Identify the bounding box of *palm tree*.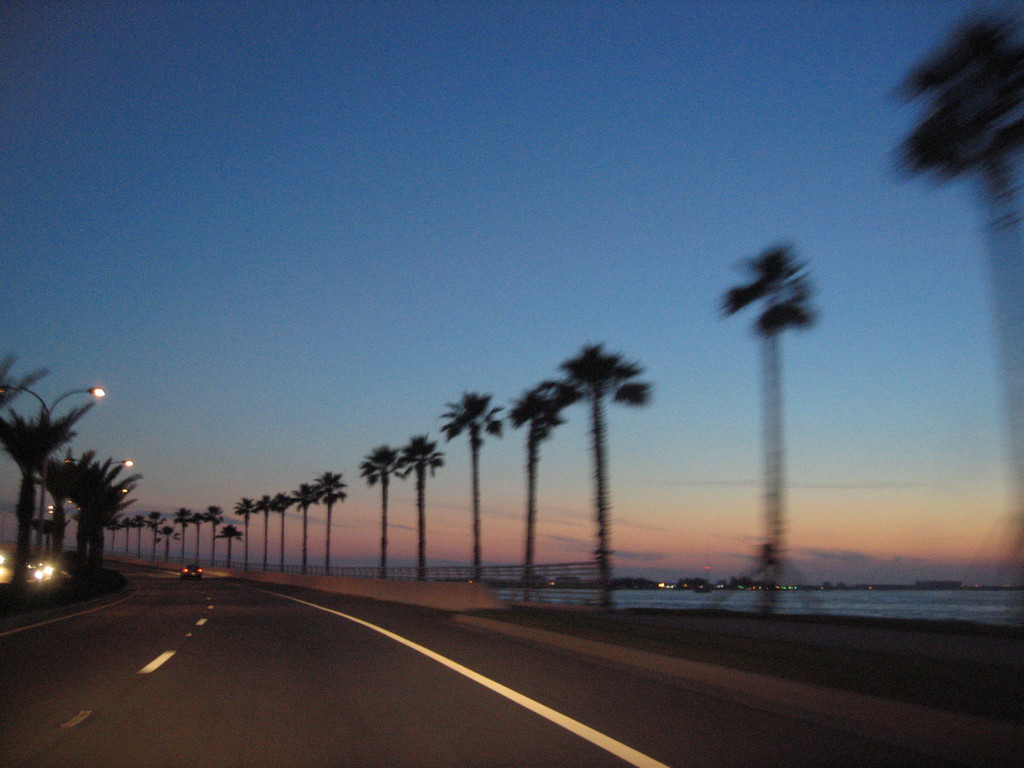
[4, 417, 64, 556].
